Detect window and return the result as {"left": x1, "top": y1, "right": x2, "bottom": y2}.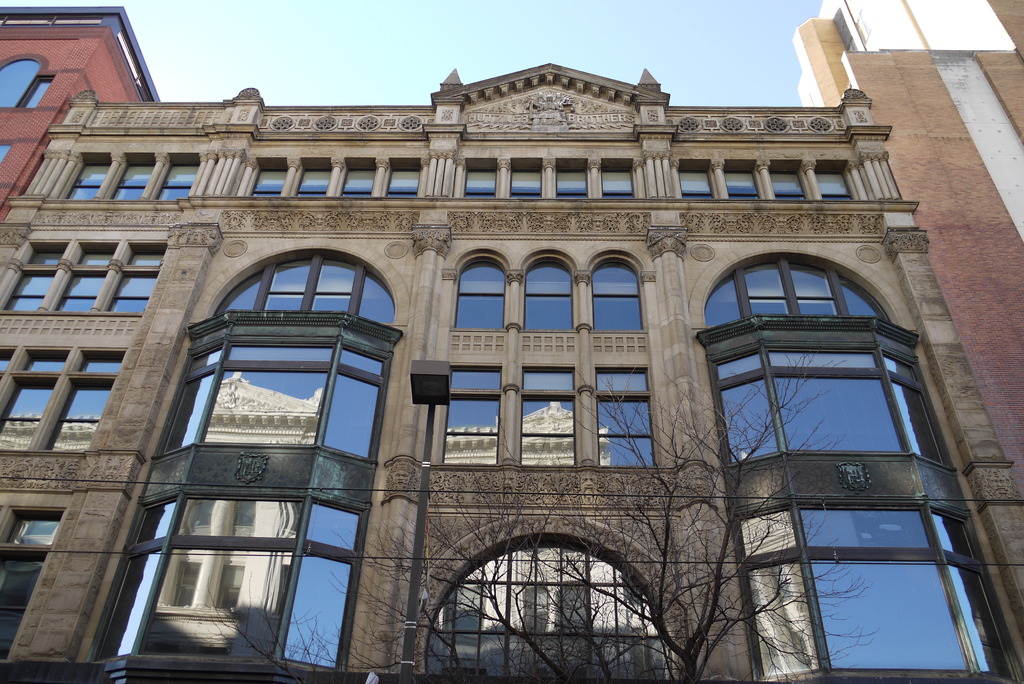
{"left": 447, "top": 367, "right": 499, "bottom": 466}.
